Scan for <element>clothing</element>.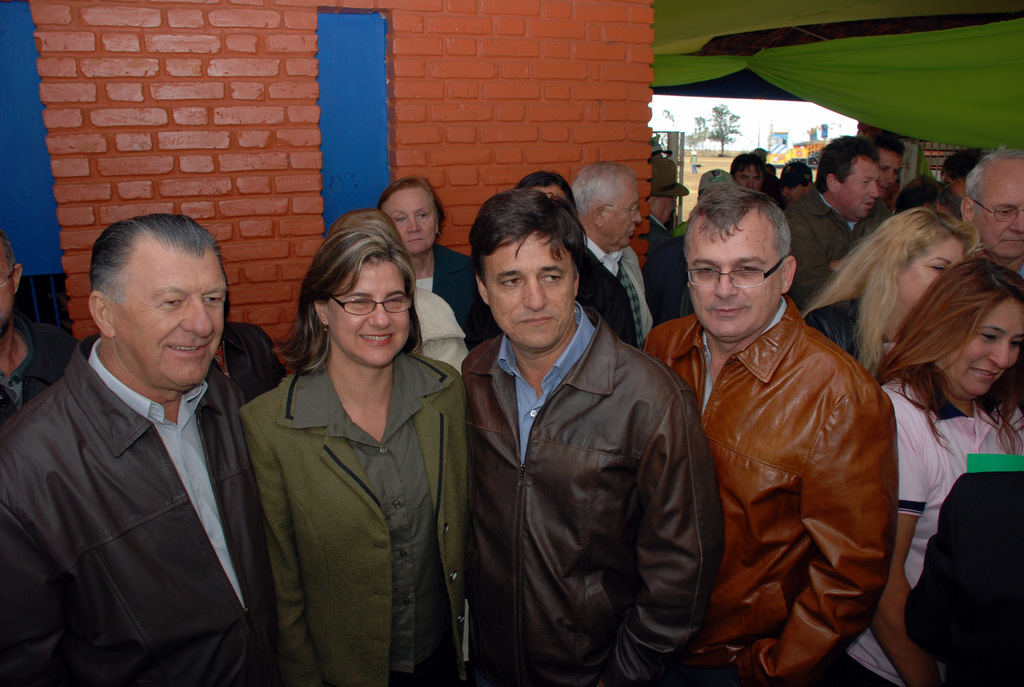
Scan result: bbox=(0, 335, 275, 686).
